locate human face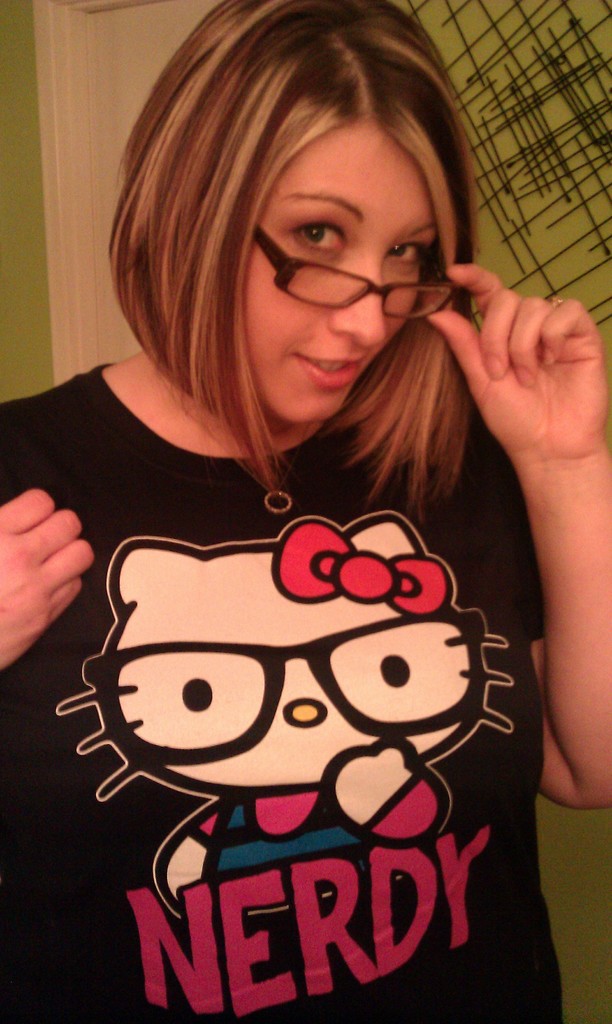
<box>227,113,423,417</box>
